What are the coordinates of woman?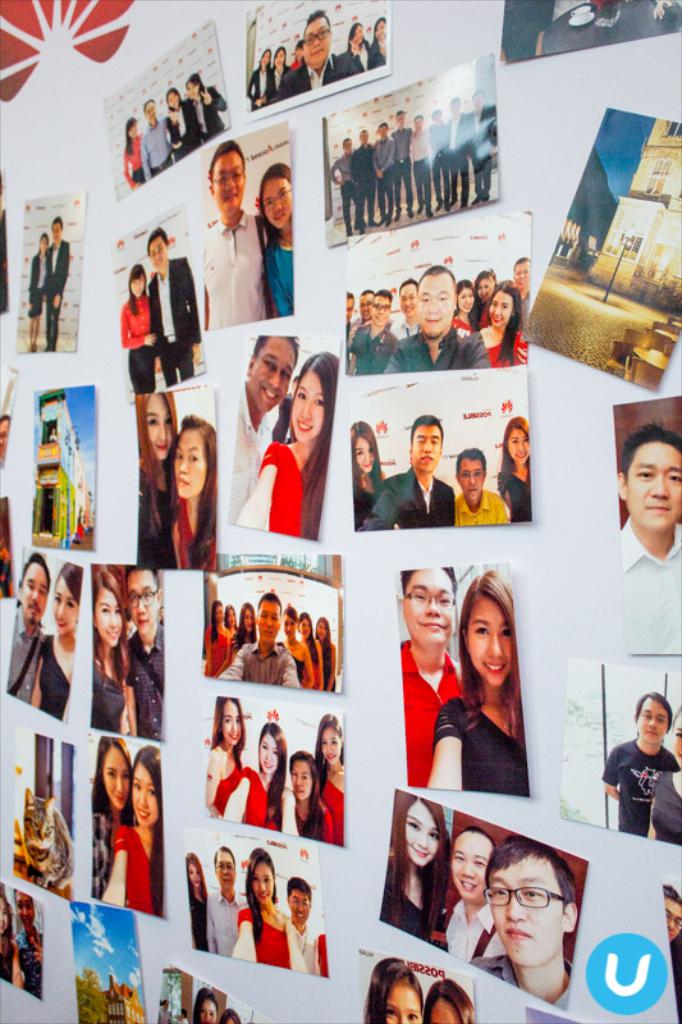
box=[187, 849, 206, 951].
